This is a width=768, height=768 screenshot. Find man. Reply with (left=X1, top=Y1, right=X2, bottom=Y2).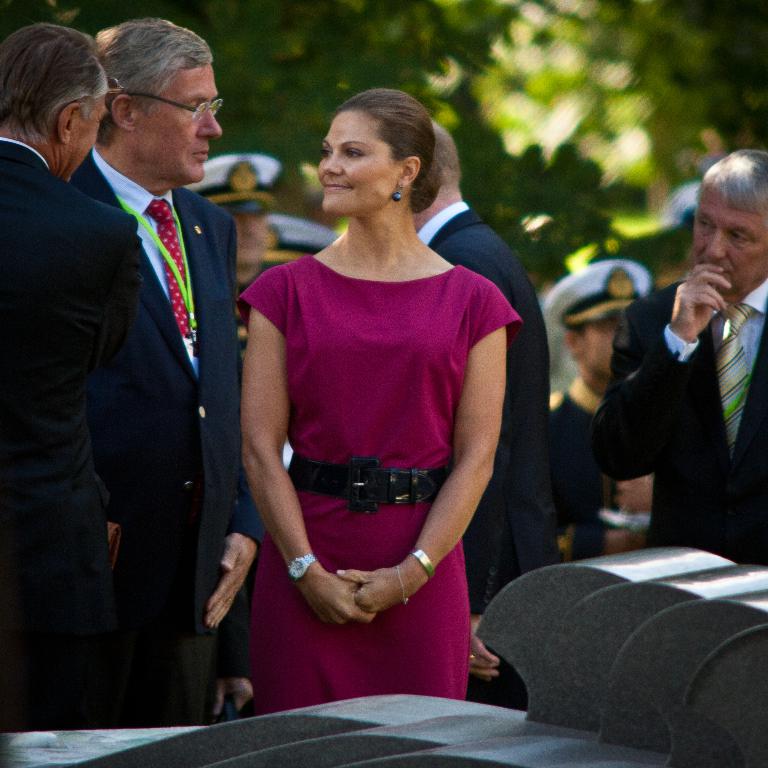
(left=185, top=150, right=290, bottom=373).
